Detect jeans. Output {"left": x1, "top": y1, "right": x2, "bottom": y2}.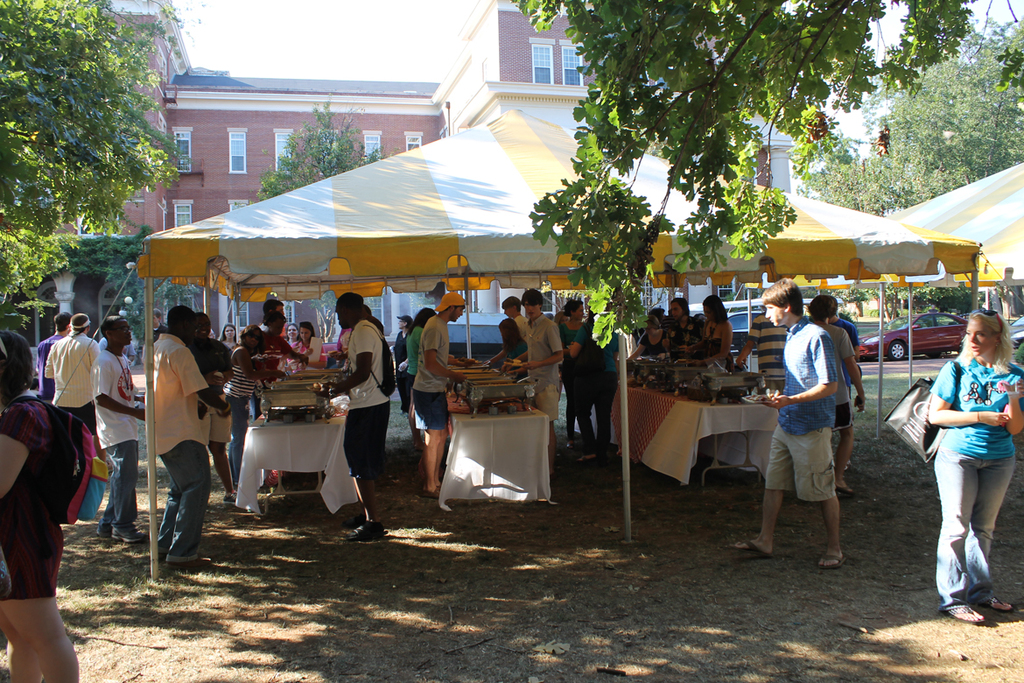
{"left": 394, "top": 377, "right": 406, "bottom": 415}.
